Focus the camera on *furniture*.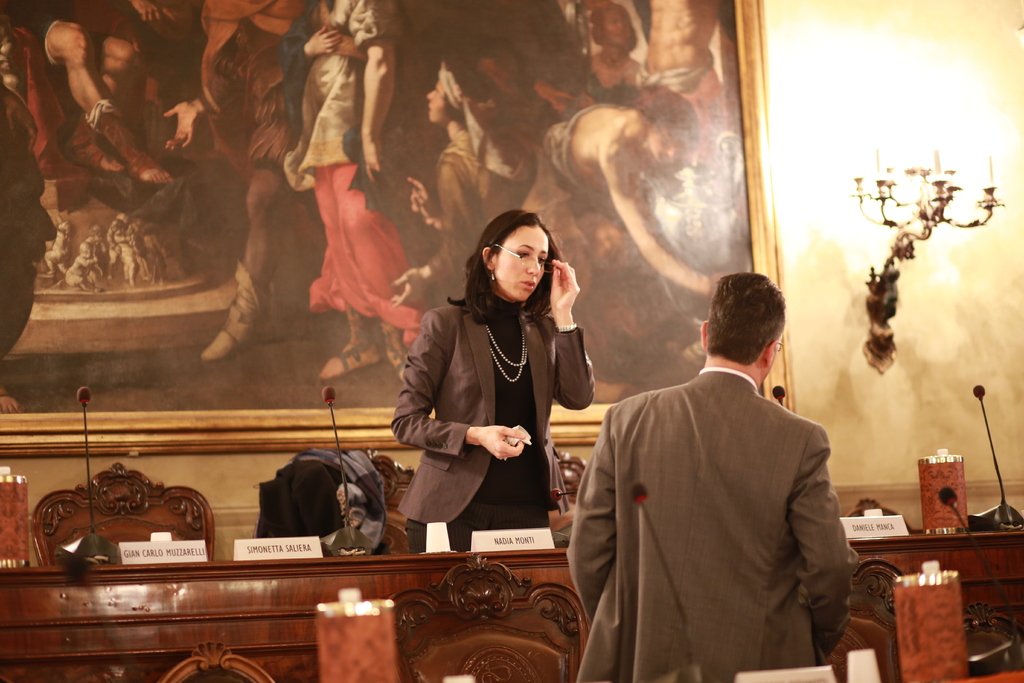
Focus region: BBox(33, 464, 216, 570).
